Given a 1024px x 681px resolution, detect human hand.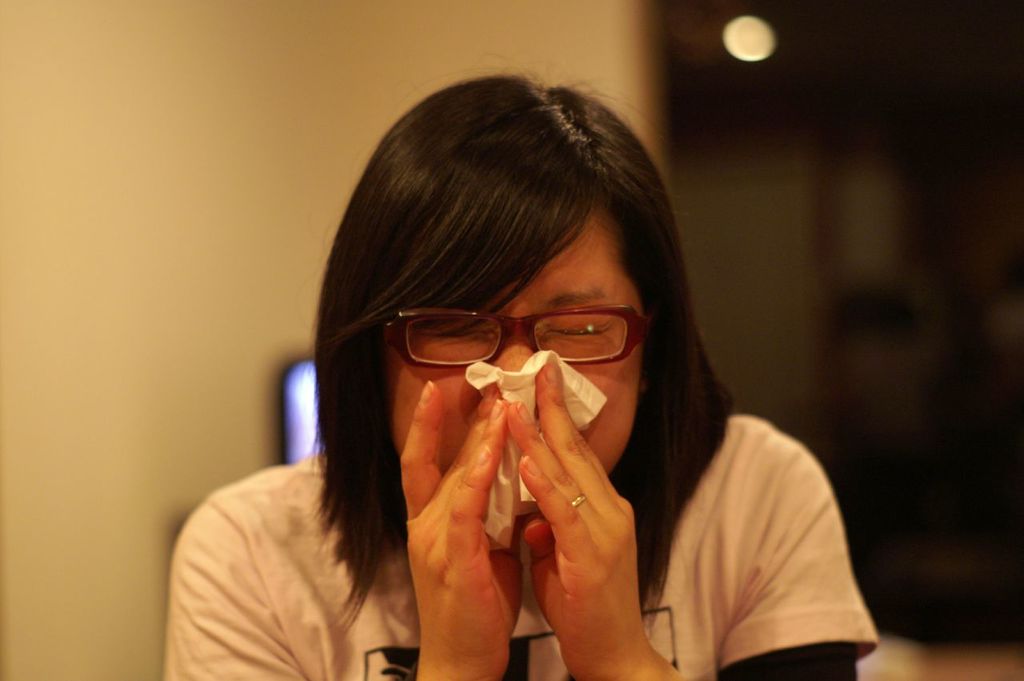
l=514, t=371, r=655, b=661.
